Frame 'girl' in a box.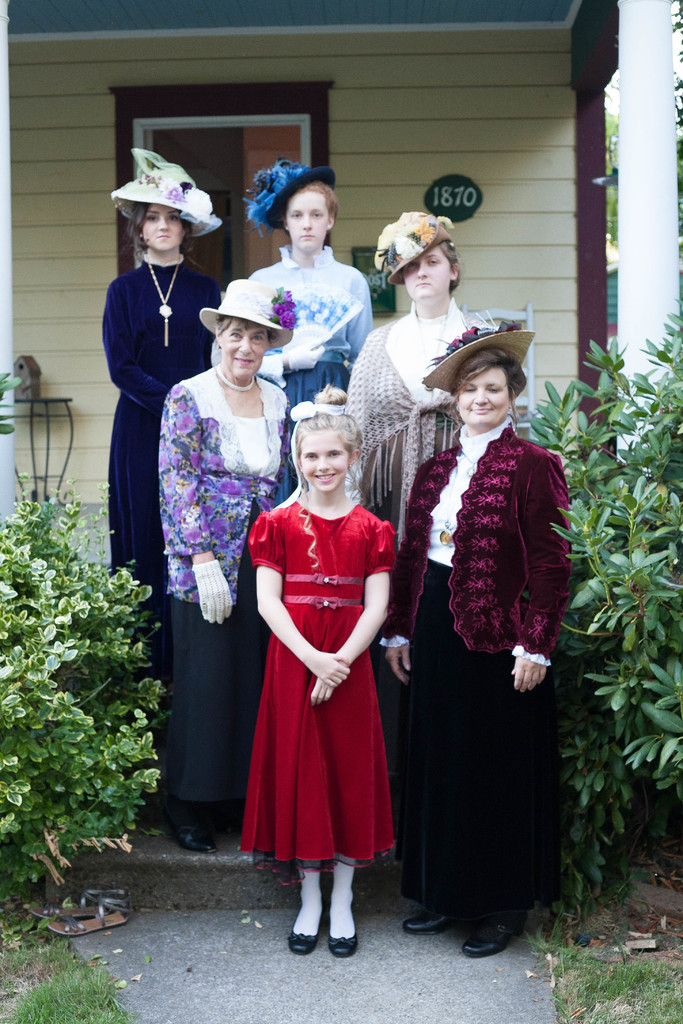
pyautogui.locateOnScreen(381, 339, 566, 956).
